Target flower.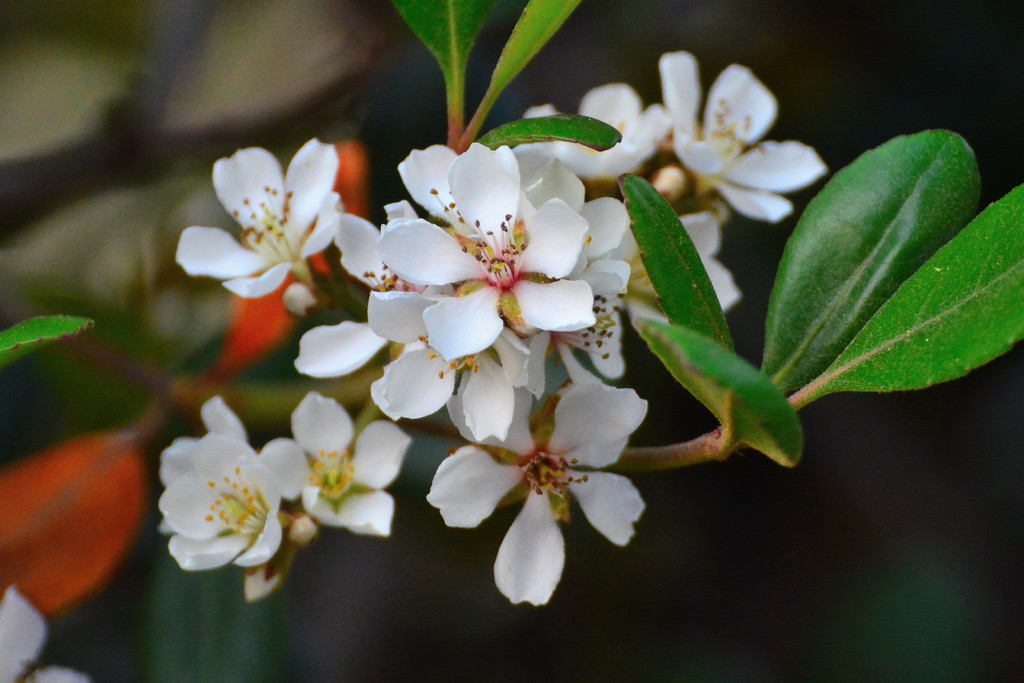
Target region: l=366, t=291, r=532, b=441.
